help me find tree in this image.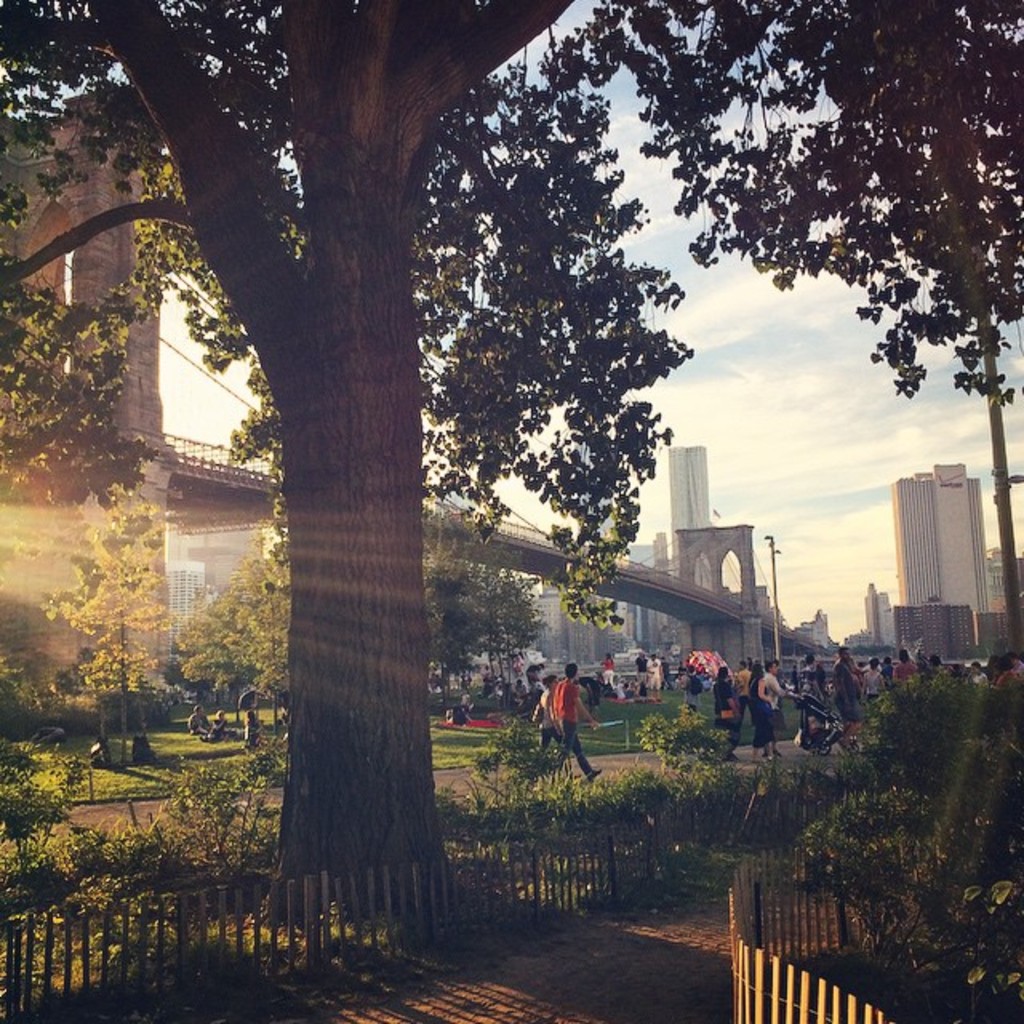
Found it: (x1=466, y1=539, x2=547, y2=693).
